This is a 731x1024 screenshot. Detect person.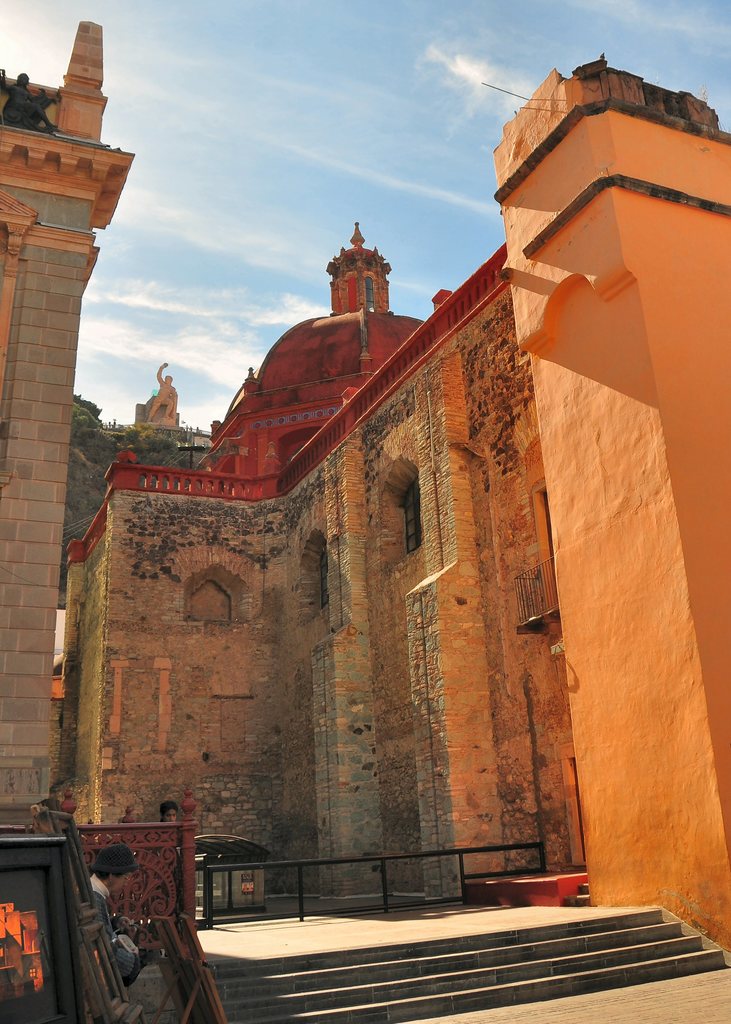
85, 838, 147, 968.
